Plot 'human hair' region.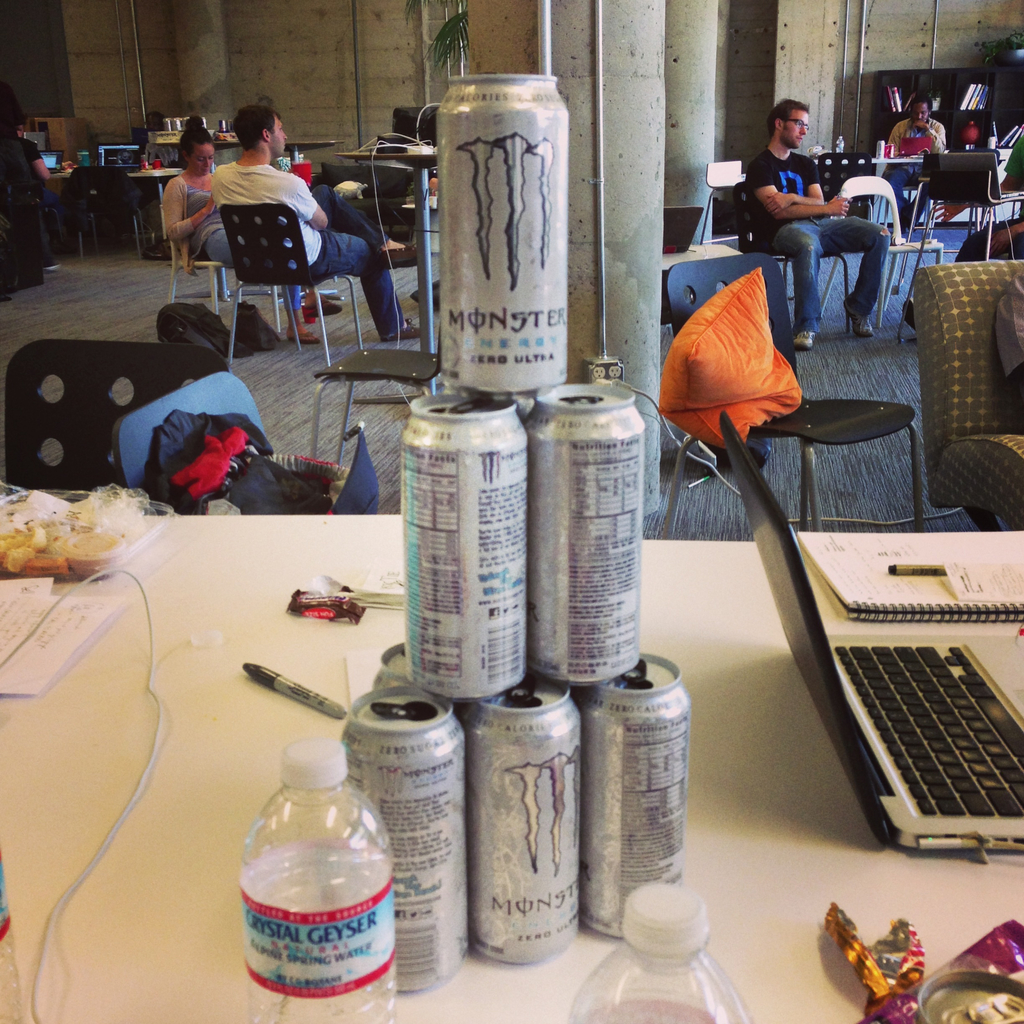
Plotted at {"x1": 177, "y1": 115, "x2": 212, "y2": 156}.
